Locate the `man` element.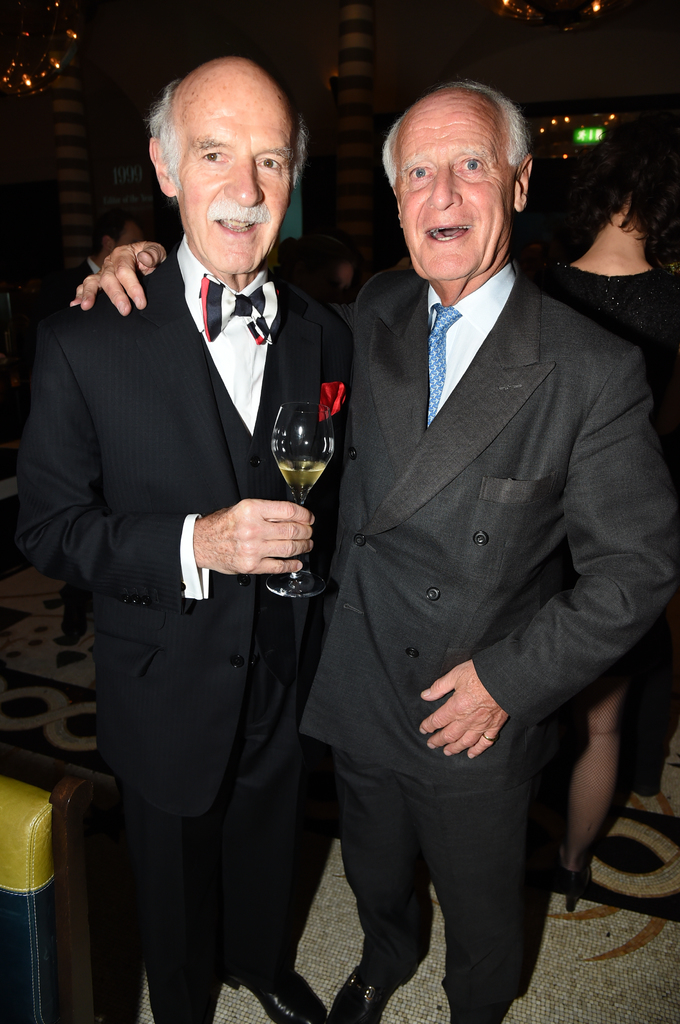
Element bbox: [x1=69, y1=80, x2=679, y2=1023].
